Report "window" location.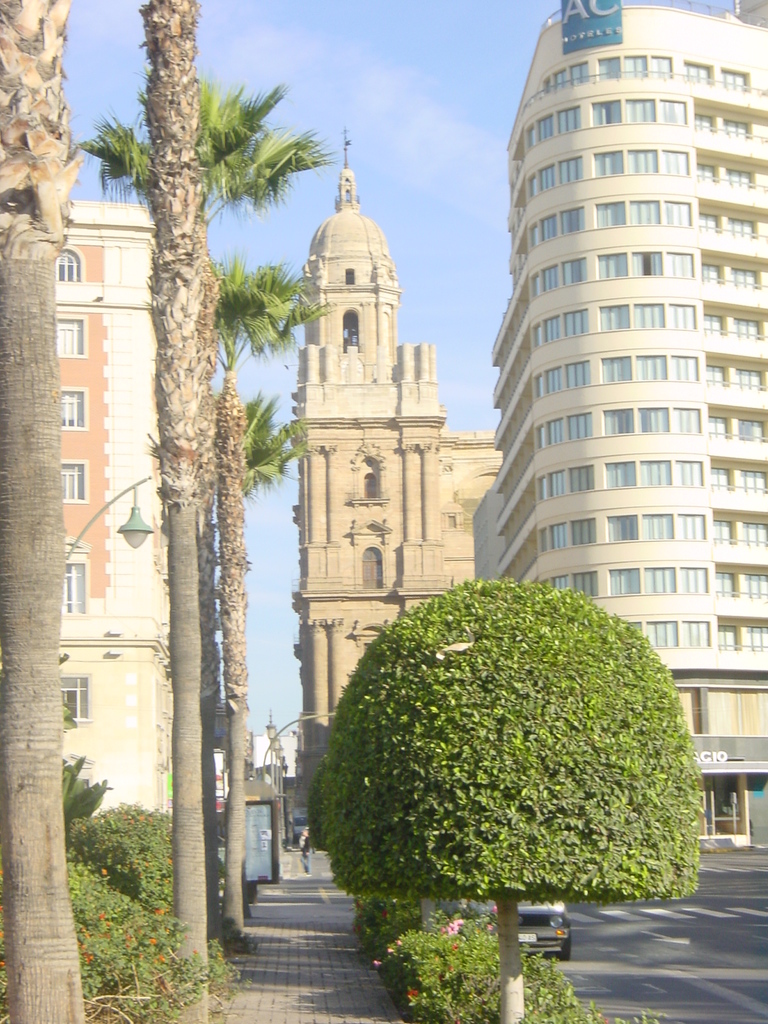
Report: box(564, 359, 589, 392).
